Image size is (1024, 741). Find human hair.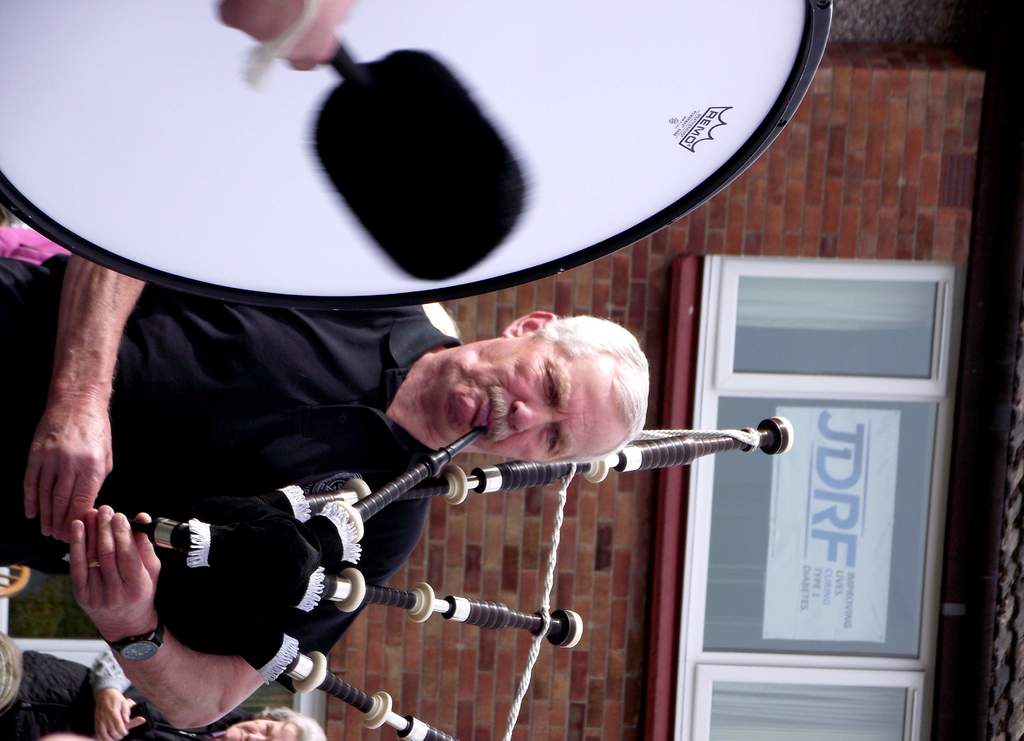
BBox(532, 317, 650, 457).
